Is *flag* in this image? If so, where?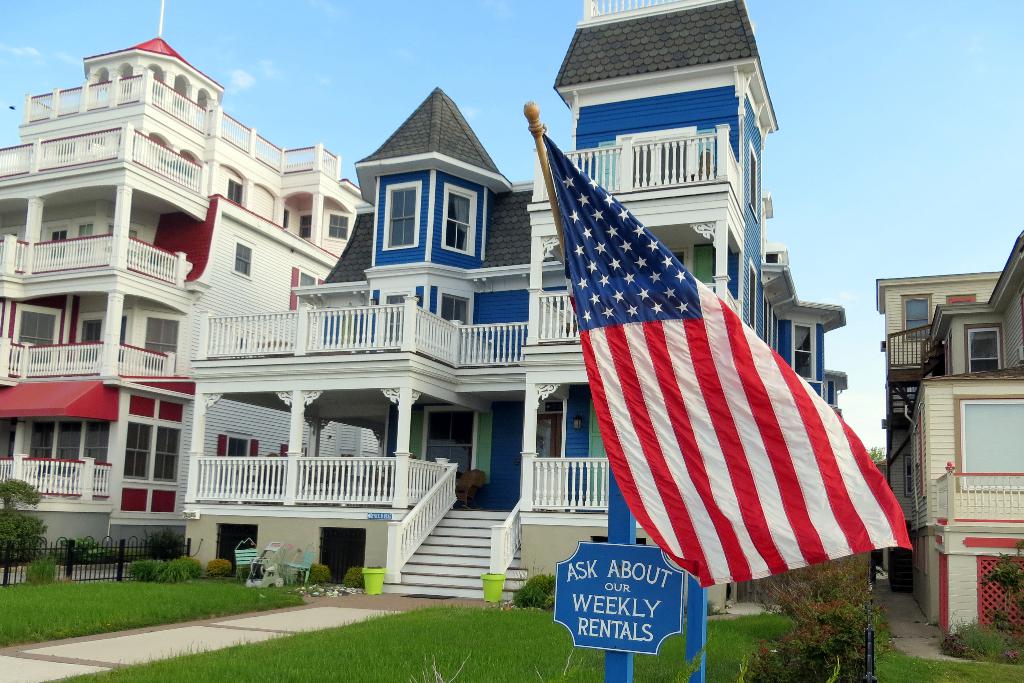
Yes, at [540, 141, 893, 599].
